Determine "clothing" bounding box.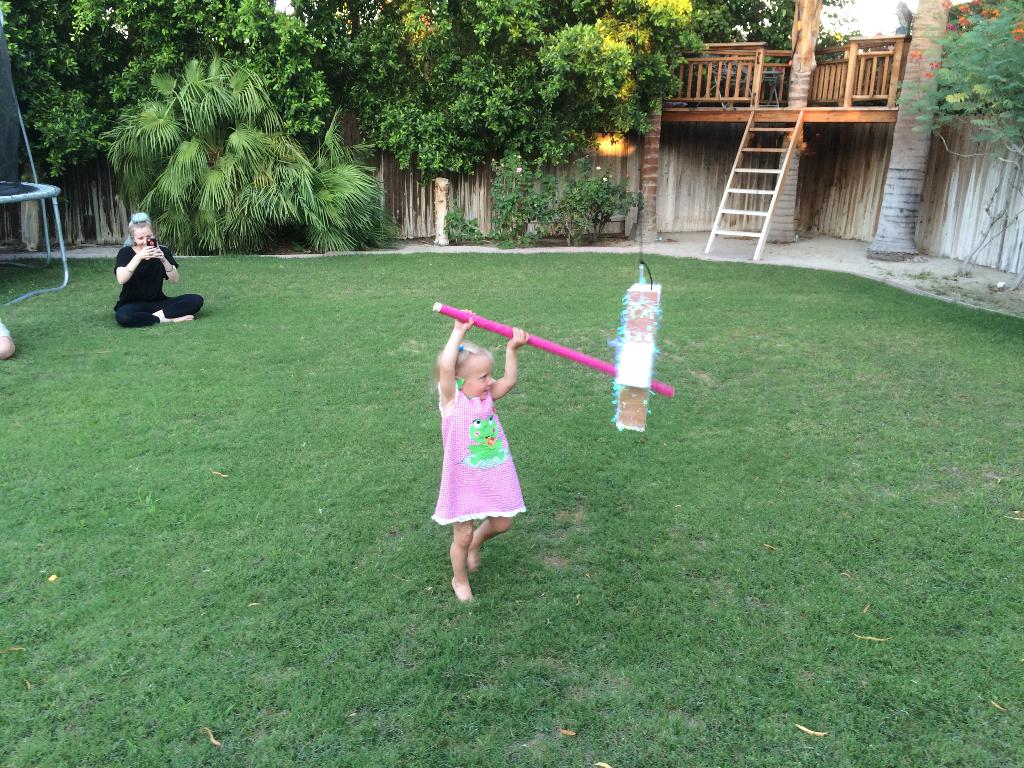
Determined: box(112, 240, 206, 323).
